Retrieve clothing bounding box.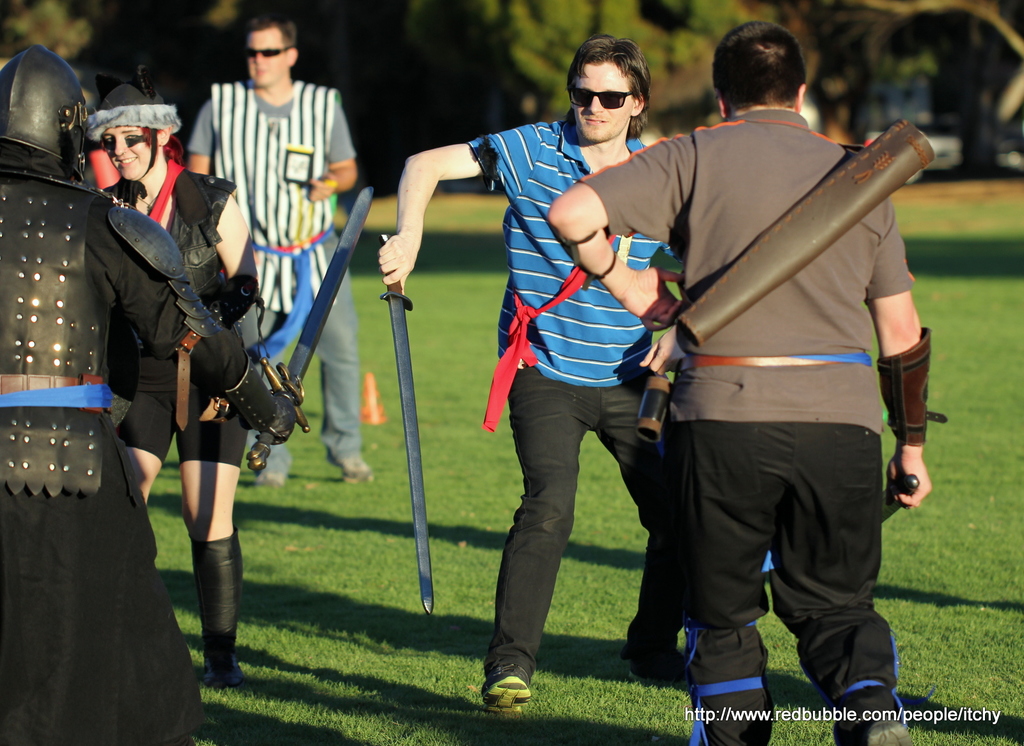
Bounding box: [187, 81, 358, 472].
